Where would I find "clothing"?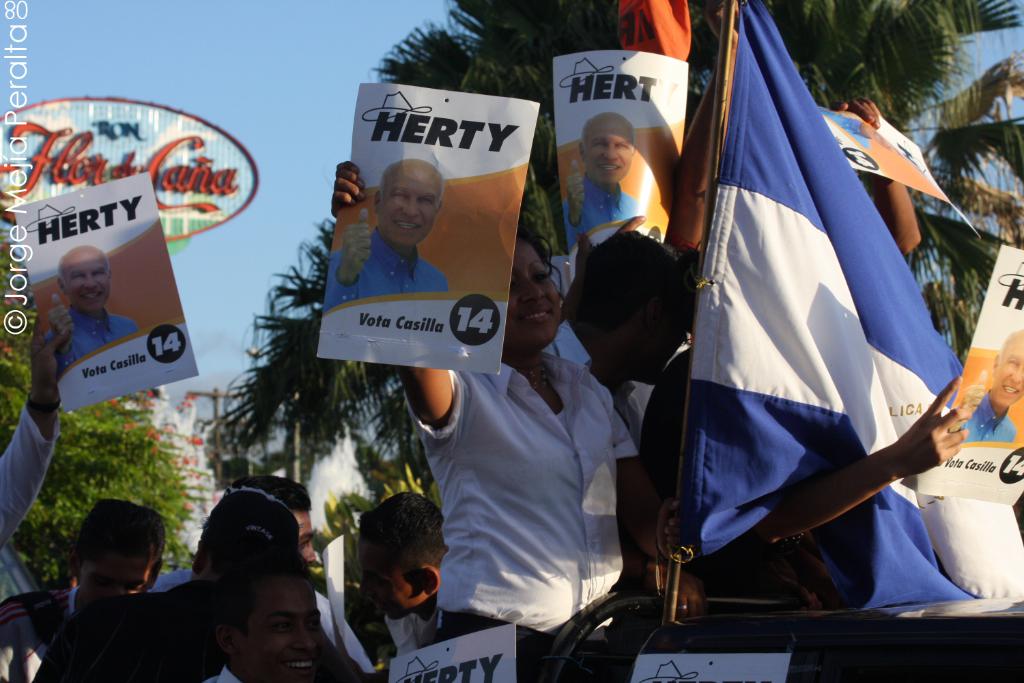
At 0,592,139,682.
